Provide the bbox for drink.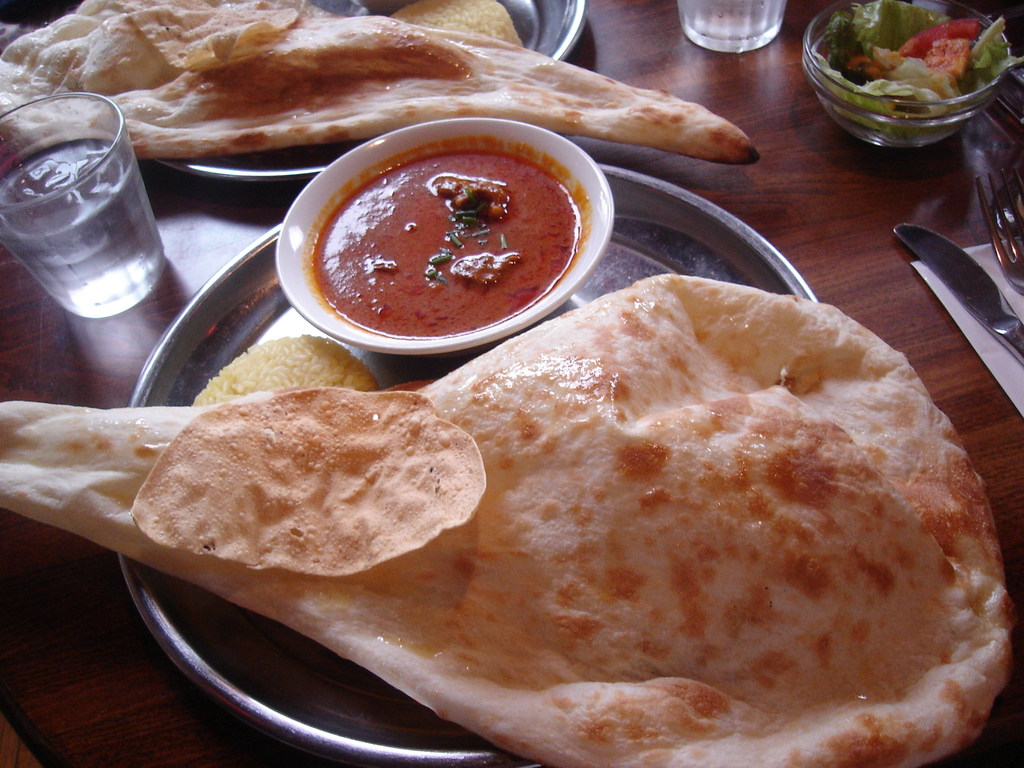
(left=14, top=94, right=168, bottom=340).
